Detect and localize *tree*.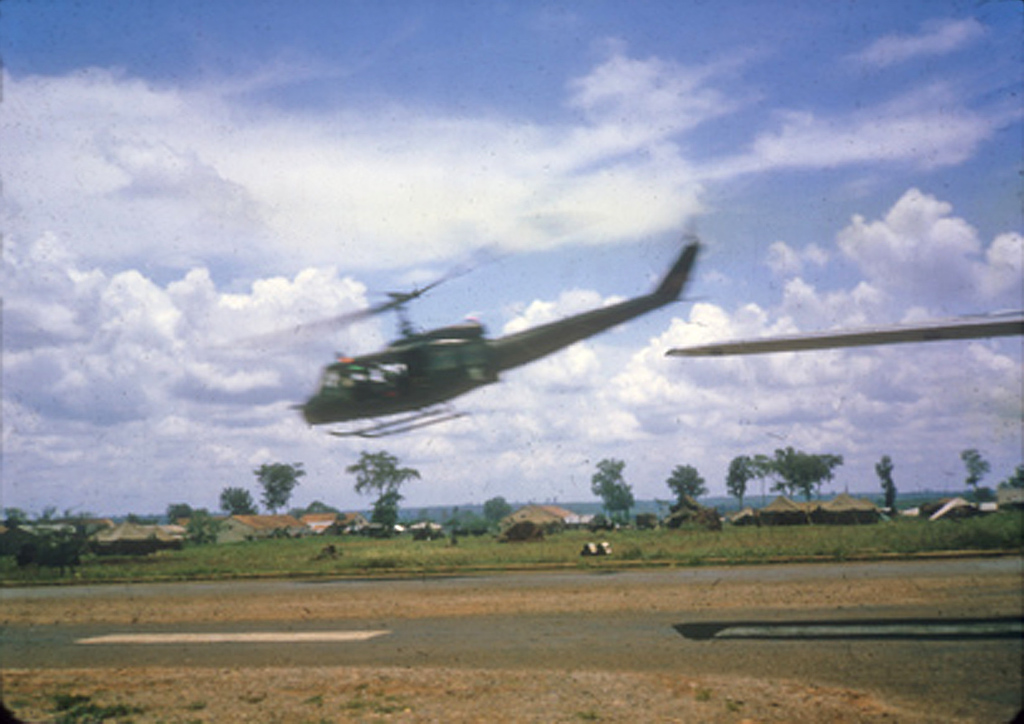
Localized at bbox=(667, 460, 707, 501).
